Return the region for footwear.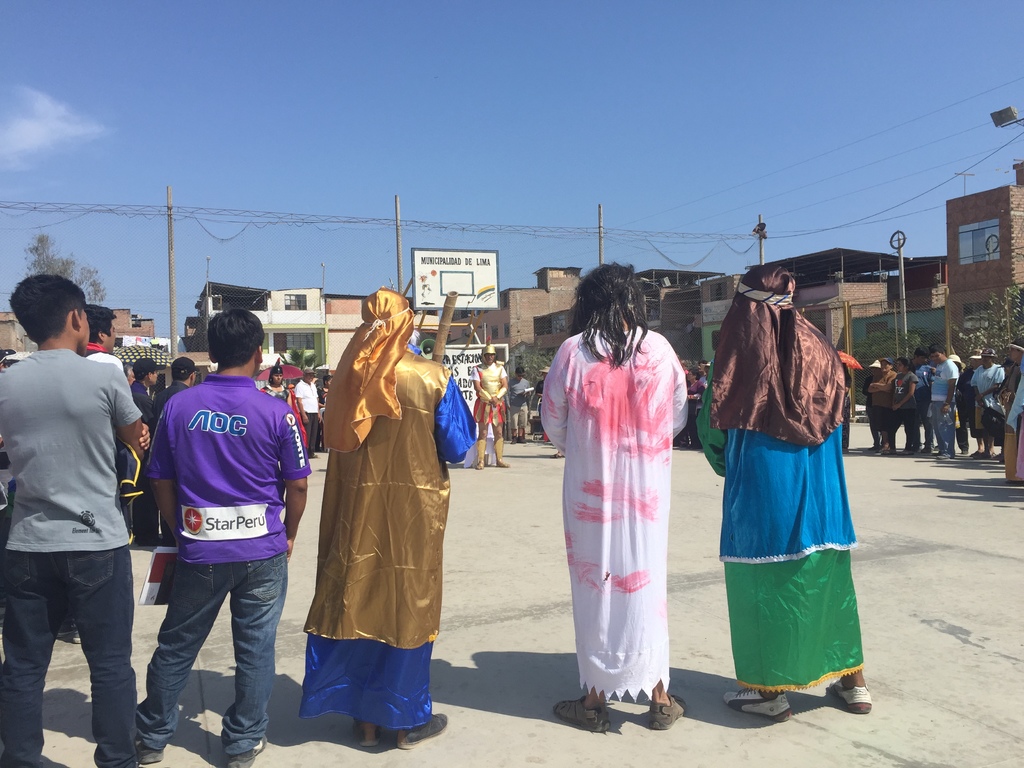
locate(230, 737, 264, 767).
